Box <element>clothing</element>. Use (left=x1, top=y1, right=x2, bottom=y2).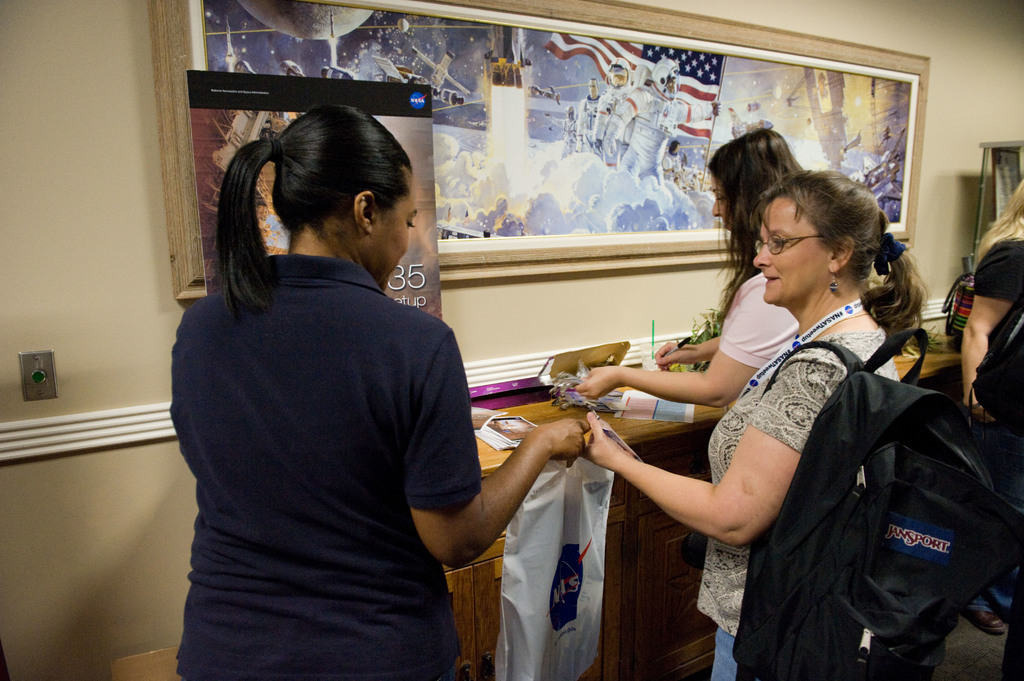
(left=582, top=97, right=609, bottom=158).
